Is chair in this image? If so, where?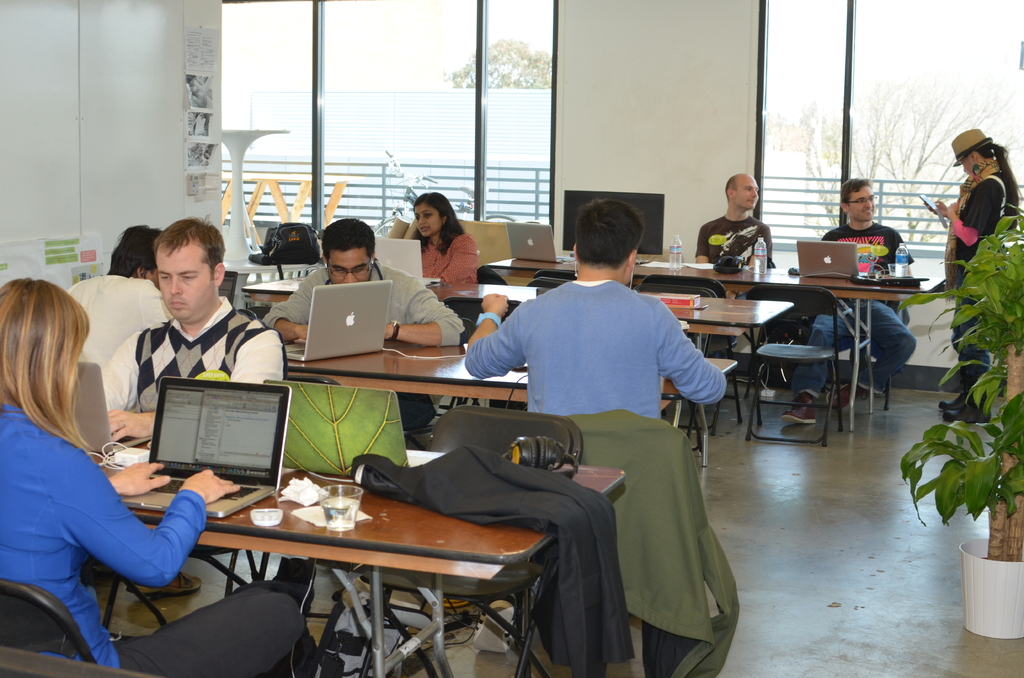
Yes, at [632,281,716,448].
